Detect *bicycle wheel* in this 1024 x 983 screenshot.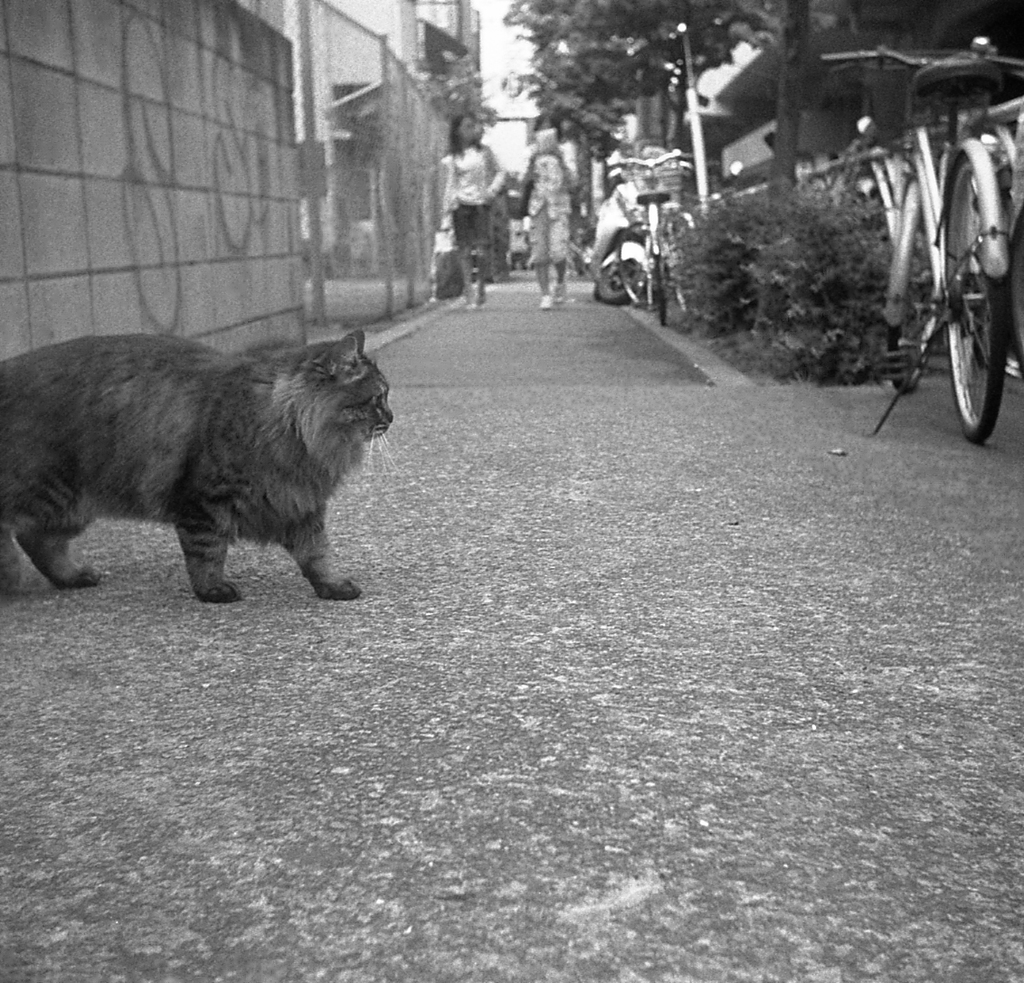
Detection: 617, 223, 668, 307.
